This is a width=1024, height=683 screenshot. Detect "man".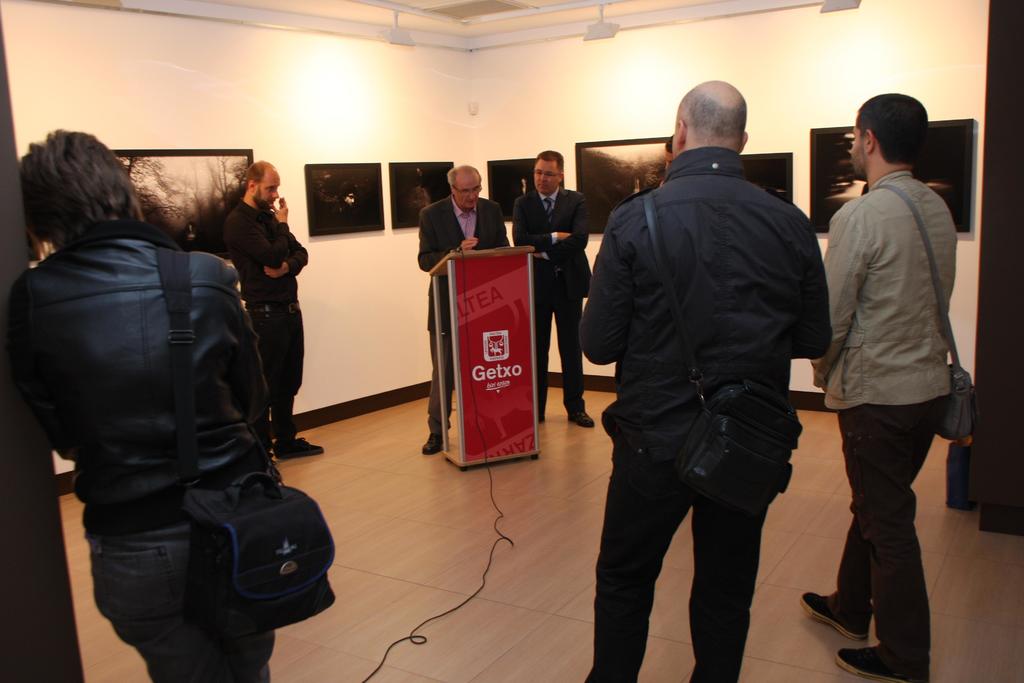
6, 124, 295, 682.
